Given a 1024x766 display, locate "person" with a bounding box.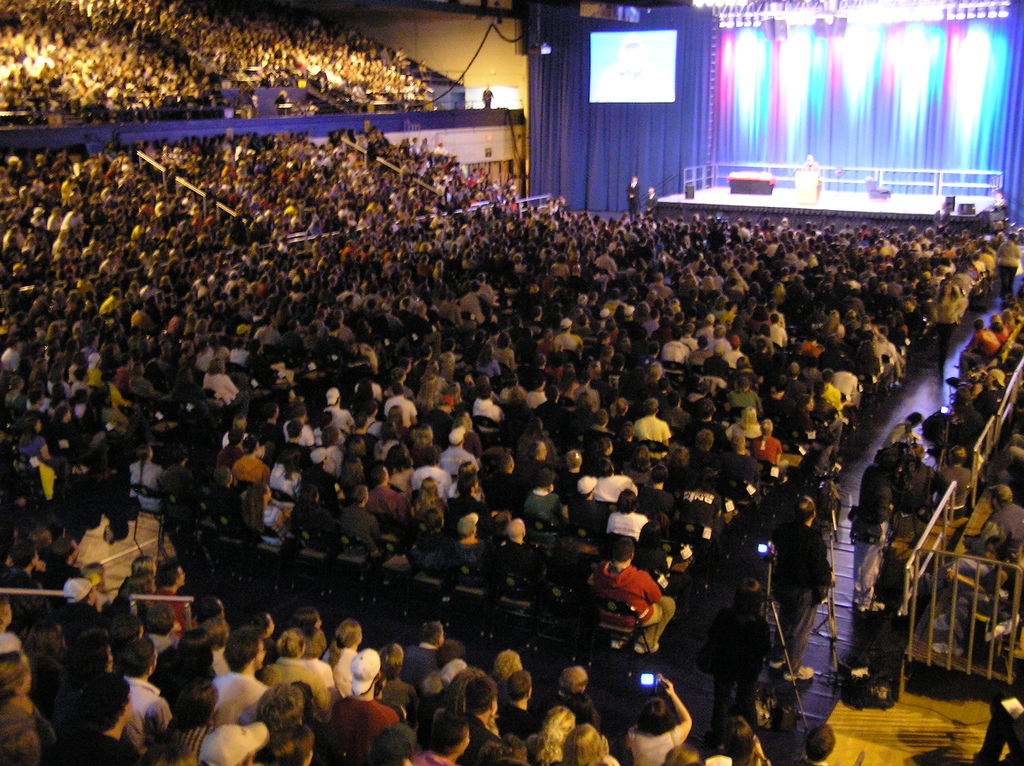
Located: [left=644, top=185, right=660, bottom=214].
